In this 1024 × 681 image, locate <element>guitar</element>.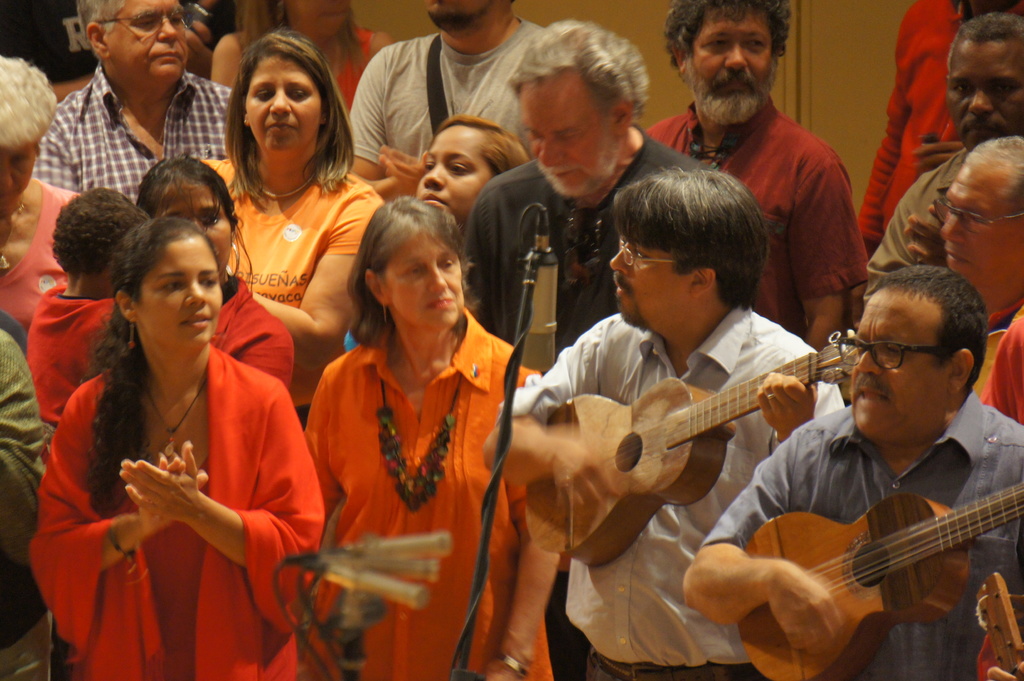
Bounding box: [left=516, top=330, right=855, bottom=568].
